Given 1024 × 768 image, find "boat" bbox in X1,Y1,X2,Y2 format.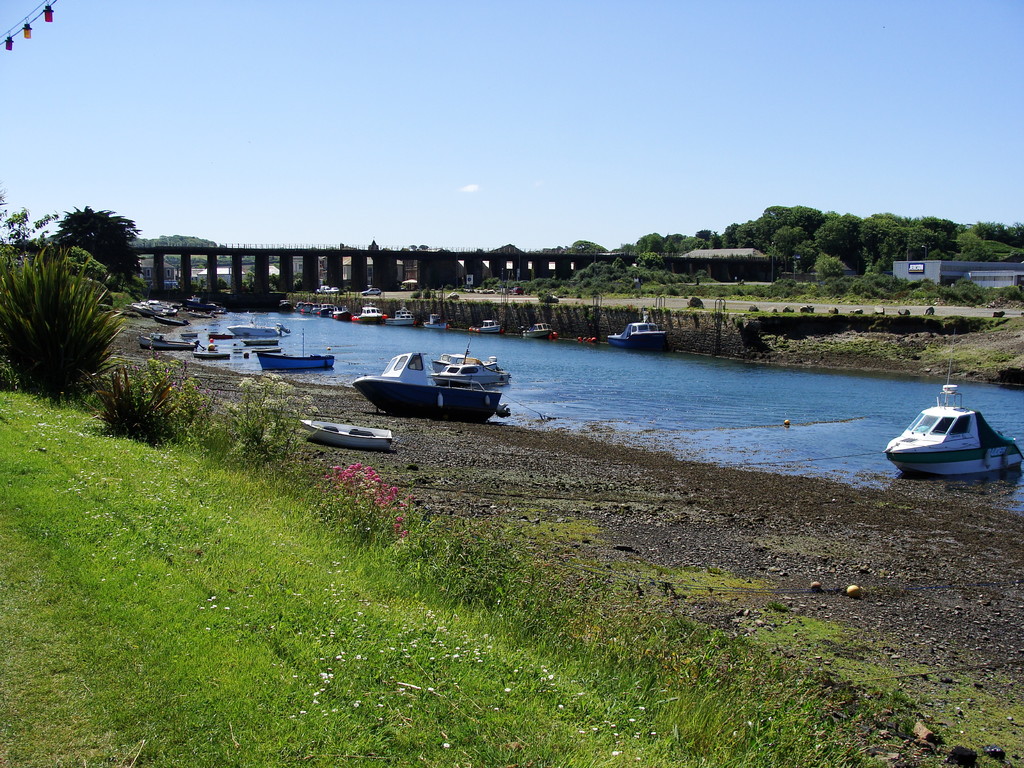
881,387,1011,481.
